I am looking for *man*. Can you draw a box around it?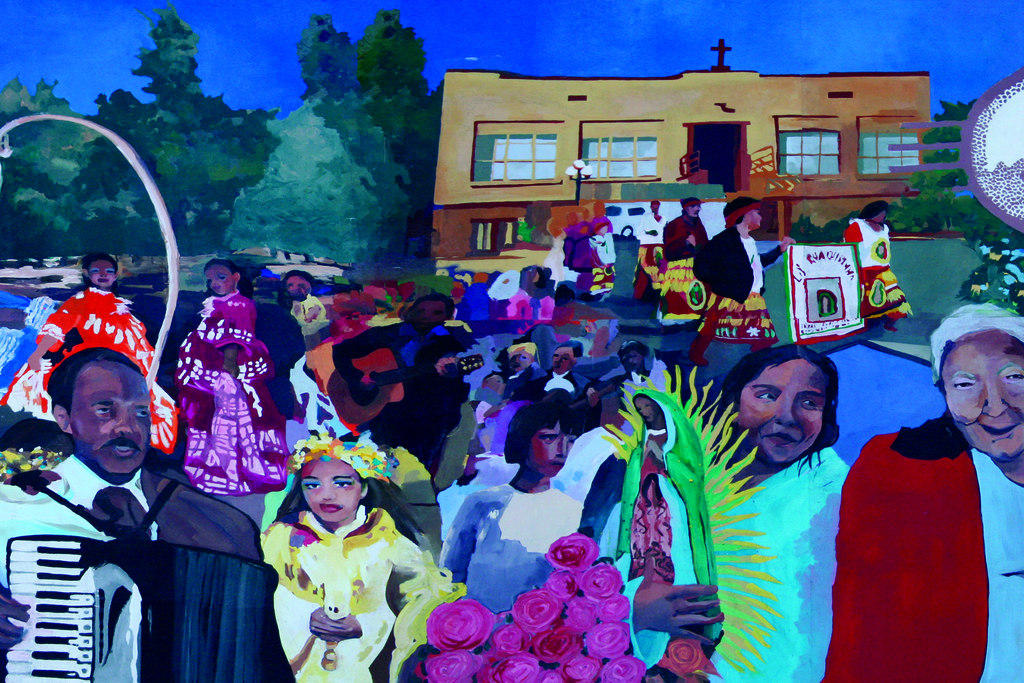
Sure, the bounding box is select_region(285, 269, 330, 329).
